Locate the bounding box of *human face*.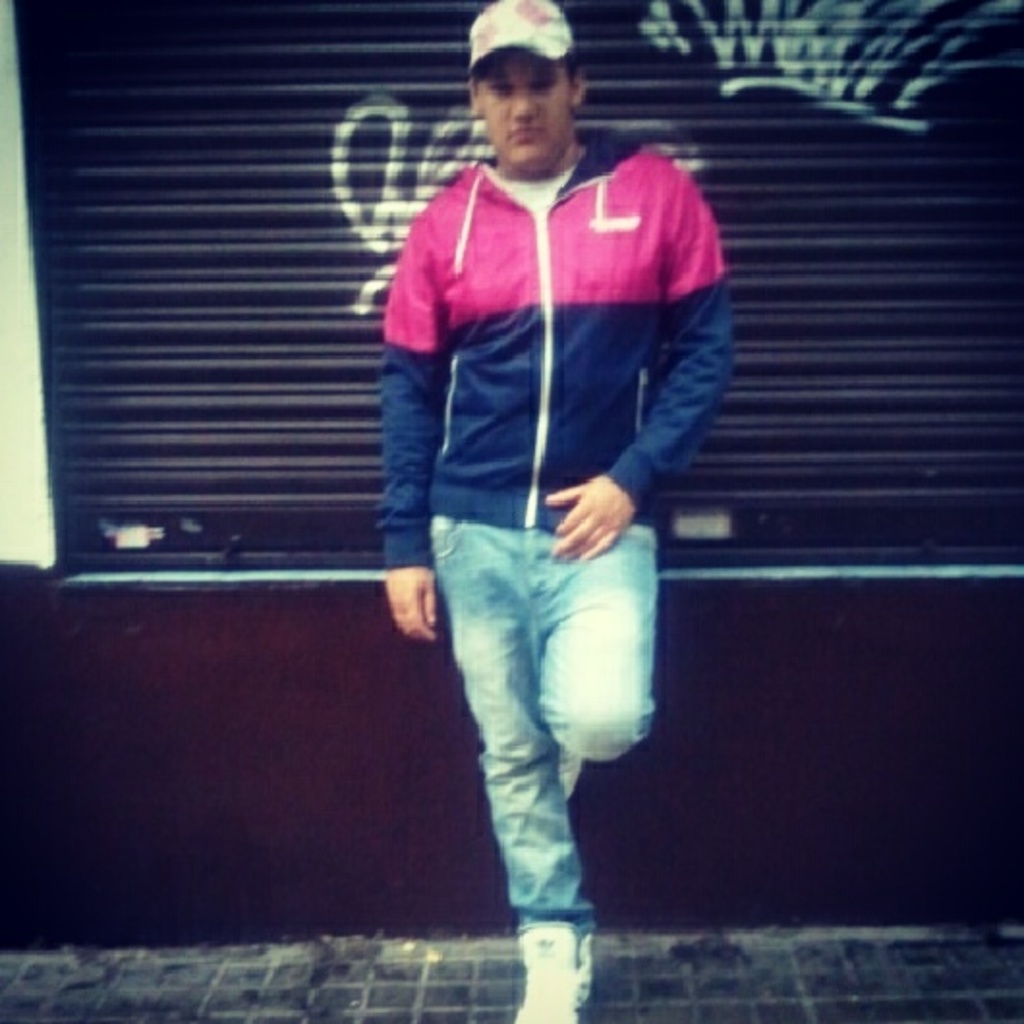
Bounding box: [479, 50, 568, 166].
